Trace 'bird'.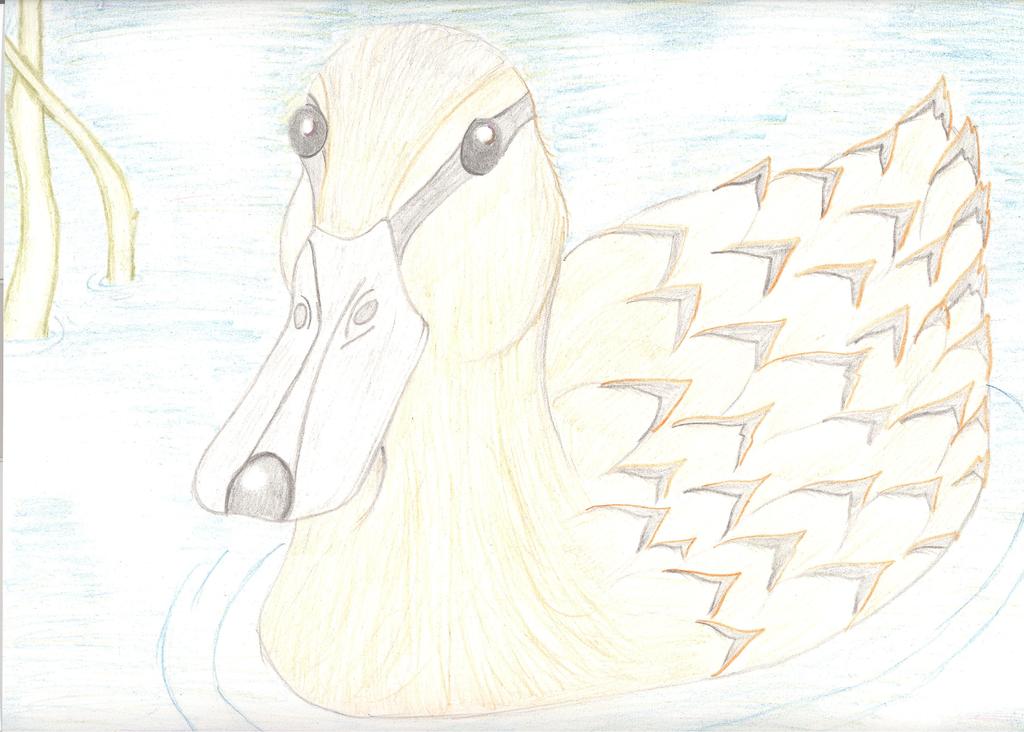
Traced to [x1=188, y1=21, x2=991, y2=715].
